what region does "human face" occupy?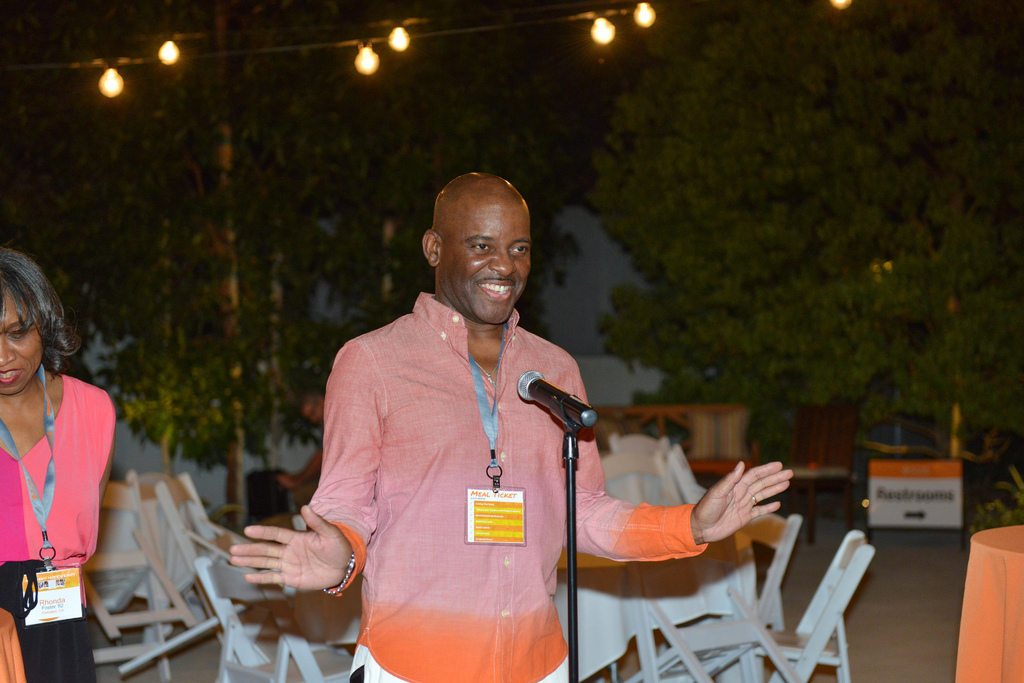
pyautogui.locateOnScreen(0, 293, 46, 389).
